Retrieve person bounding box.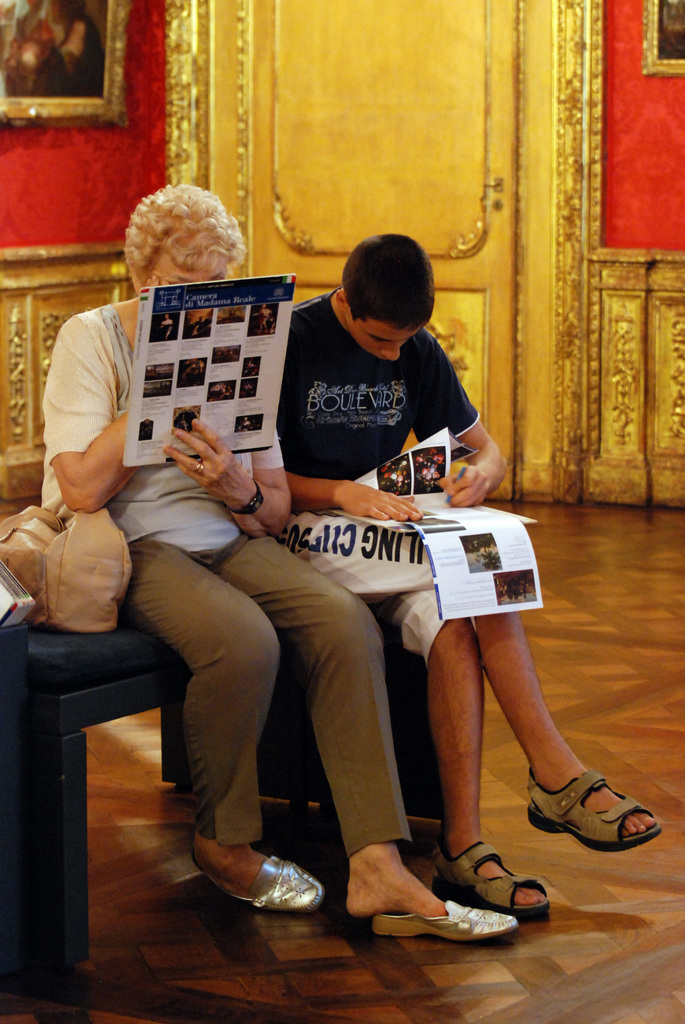
Bounding box: region(38, 183, 515, 935).
